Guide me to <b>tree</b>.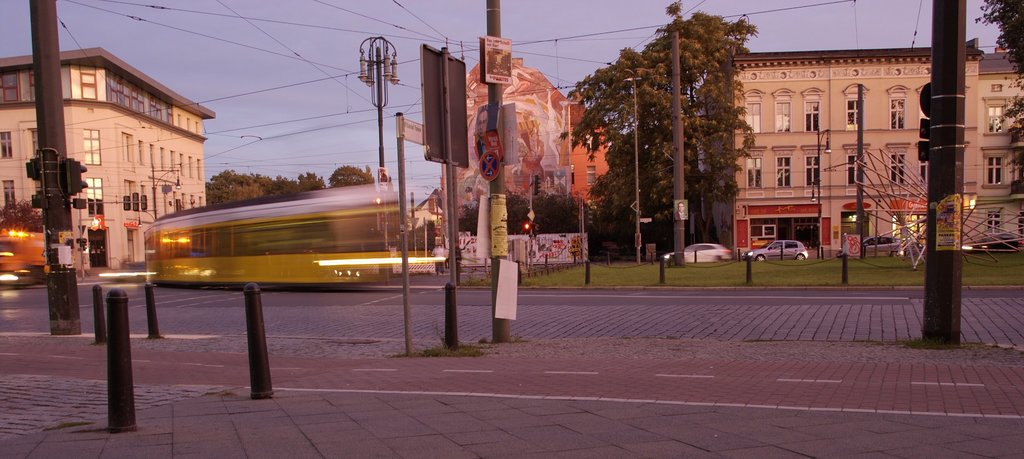
Guidance: [x1=566, y1=19, x2=780, y2=252].
